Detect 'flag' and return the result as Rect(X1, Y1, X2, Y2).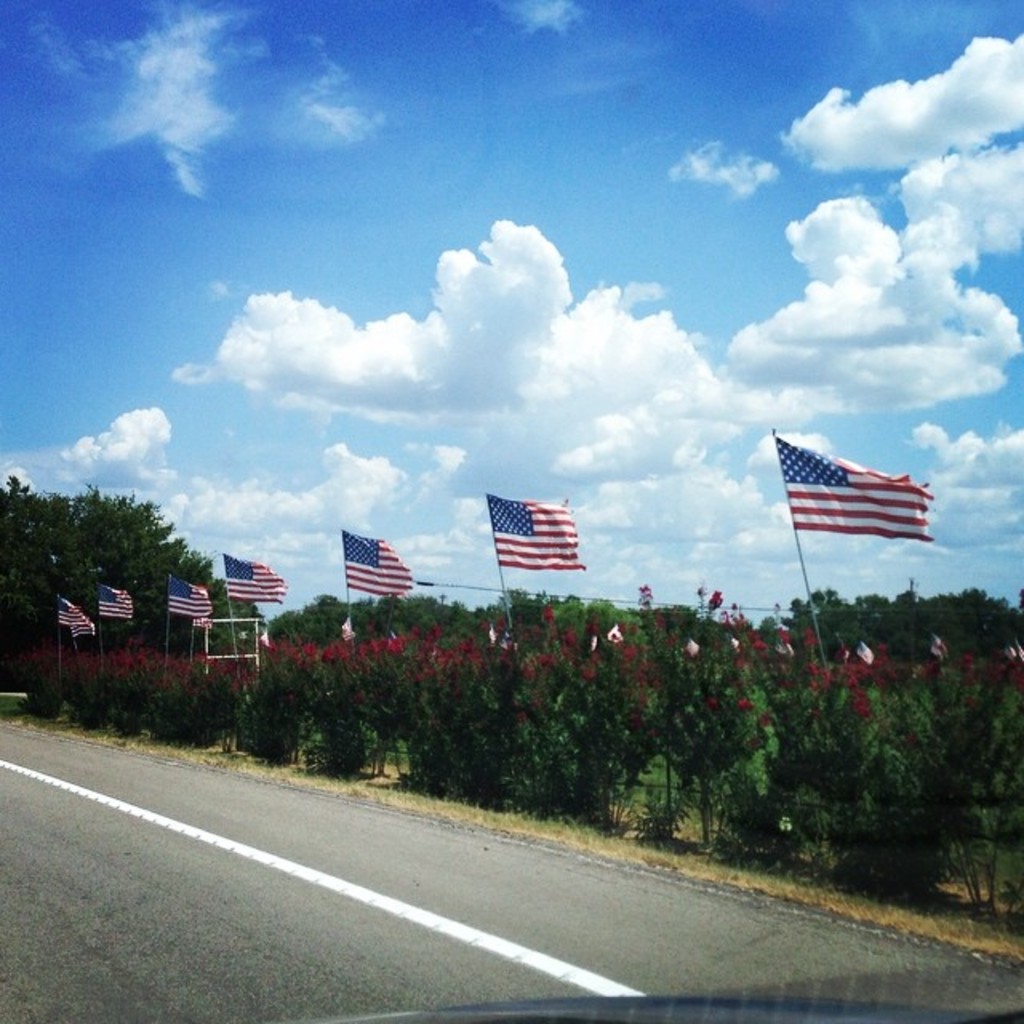
Rect(253, 624, 275, 650).
